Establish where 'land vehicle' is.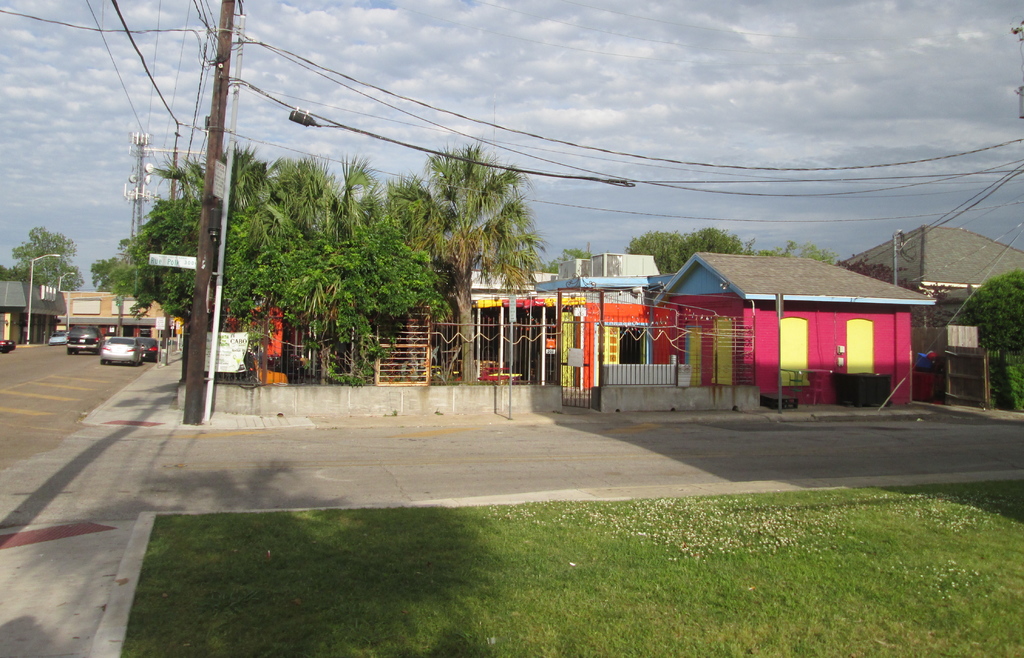
Established at <bbox>102, 338, 145, 363</bbox>.
